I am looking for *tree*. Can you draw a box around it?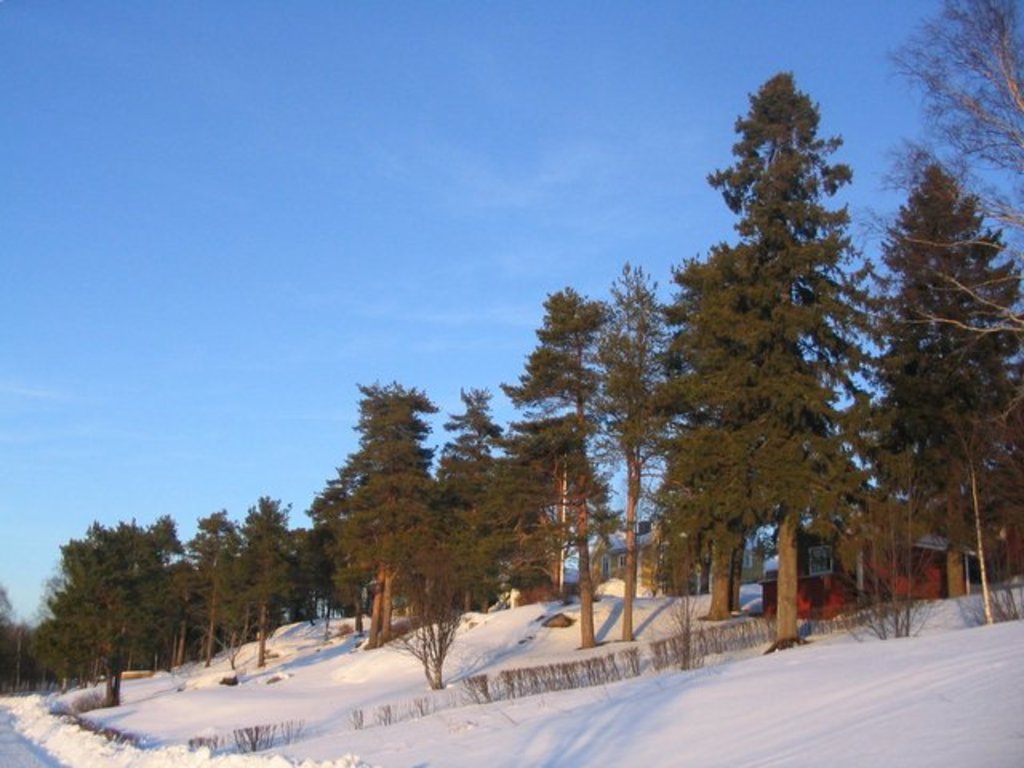
Sure, the bounding box is region(312, 376, 448, 650).
